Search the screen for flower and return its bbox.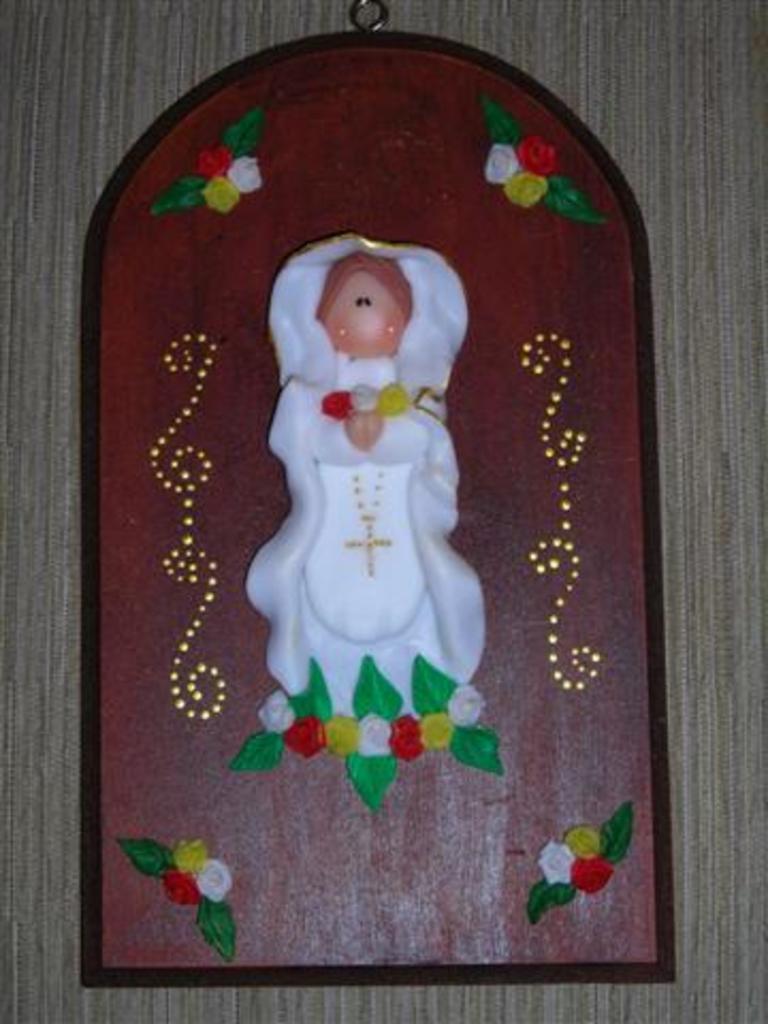
Found: bbox(256, 685, 294, 732).
